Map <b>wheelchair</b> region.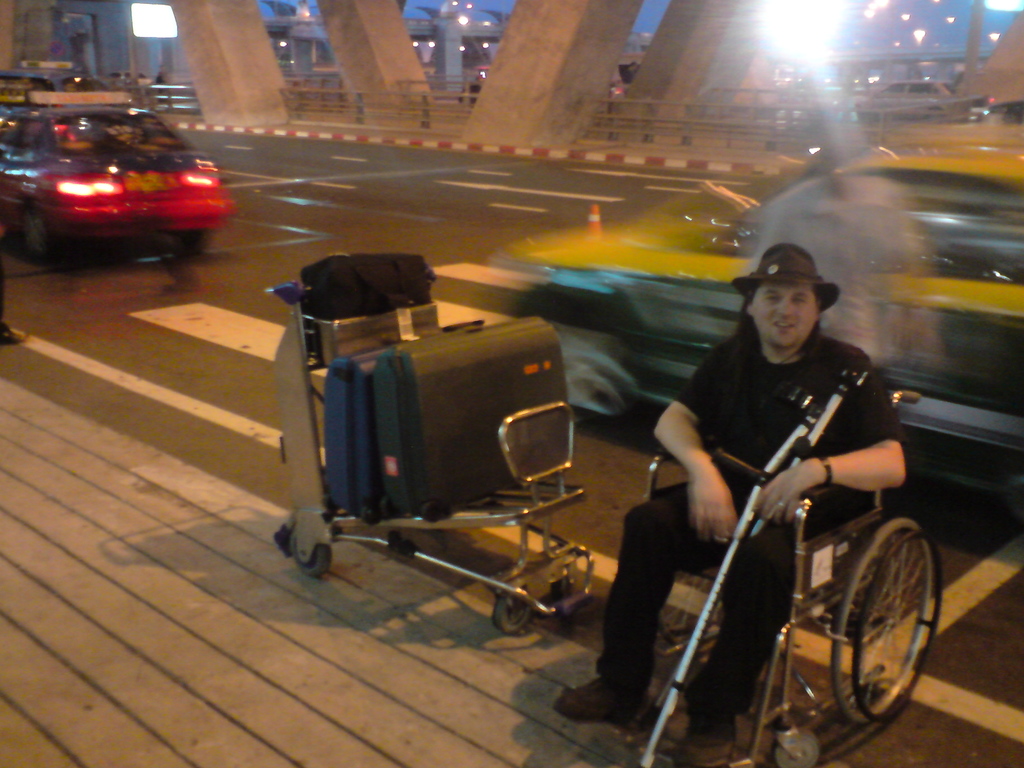
Mapped to [564, 391, 944, 767].
